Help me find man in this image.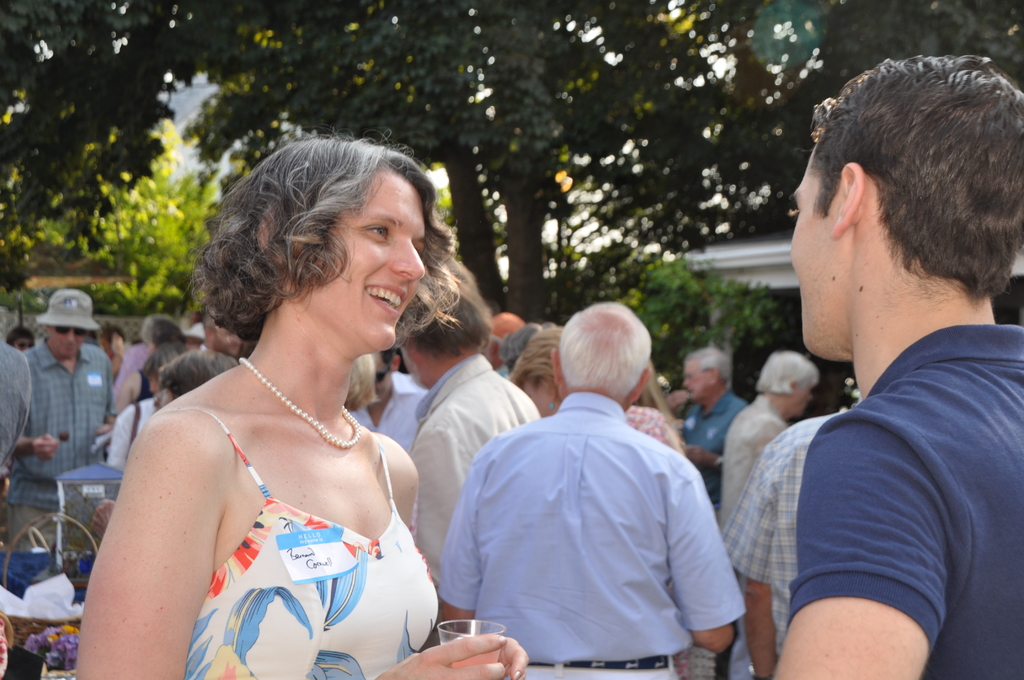
Found it: region(175, 306, 207, 339).
